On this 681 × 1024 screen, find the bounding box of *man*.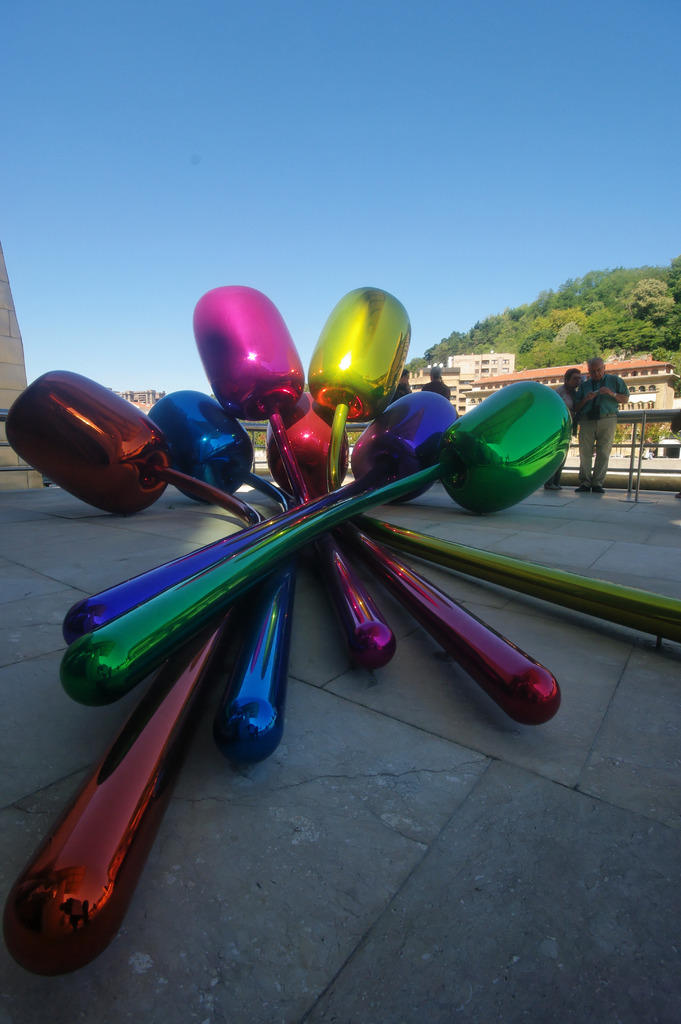
Bounding box: x1=582 y1=358 x2=648 y2=475.
